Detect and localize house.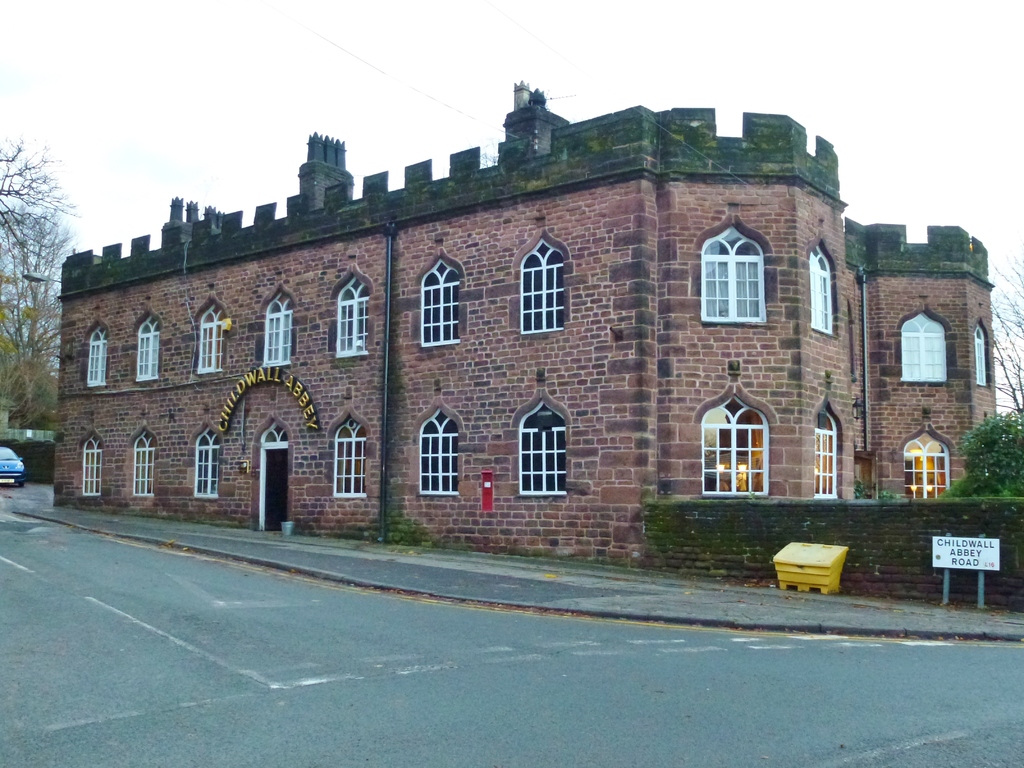
Localized at (49, 80, 999, 561).
